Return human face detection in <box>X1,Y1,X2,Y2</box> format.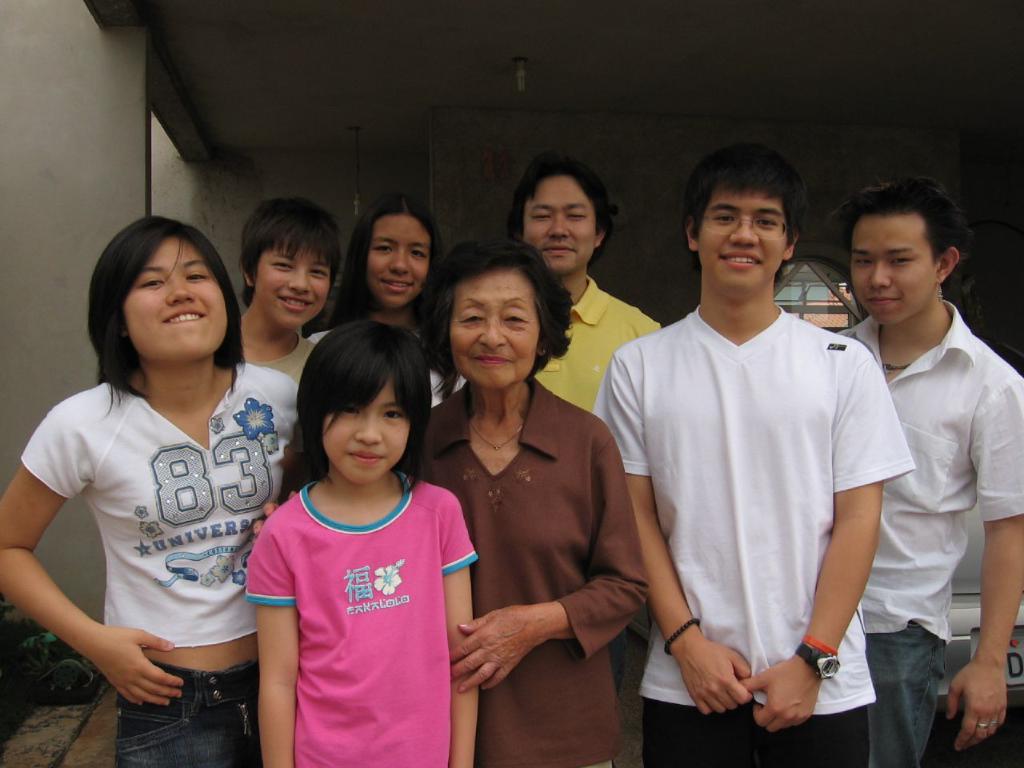
<box>526,174,602,266</box>.
